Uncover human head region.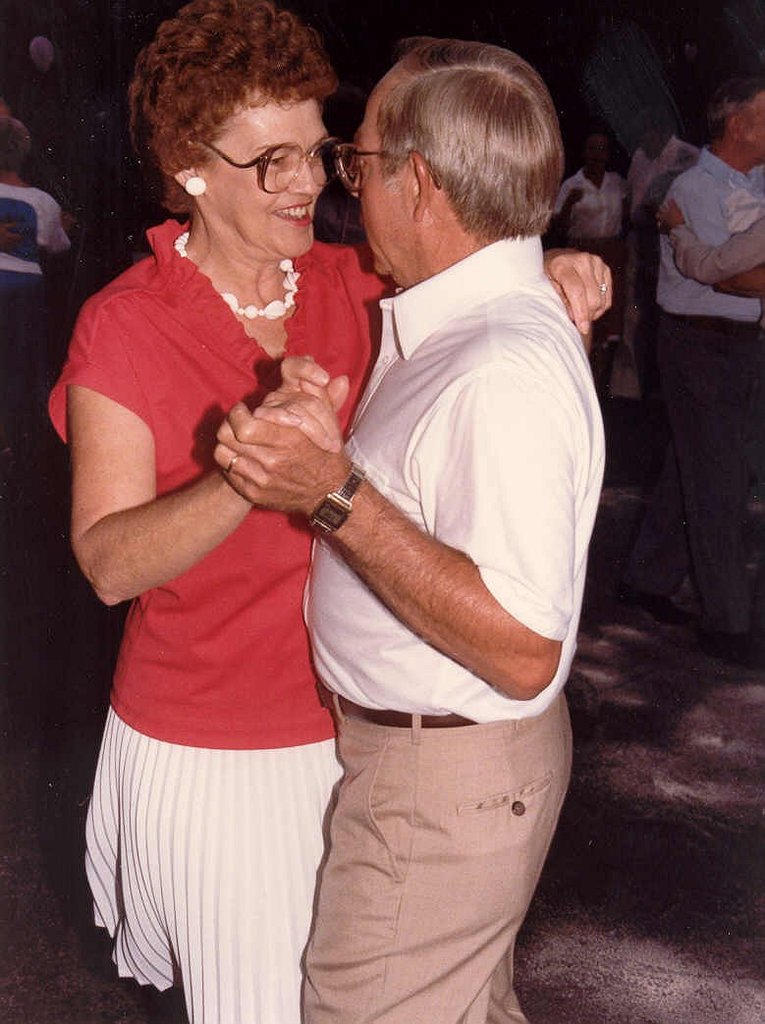
Uncovered: BBox(131, 0, 340, 267).
